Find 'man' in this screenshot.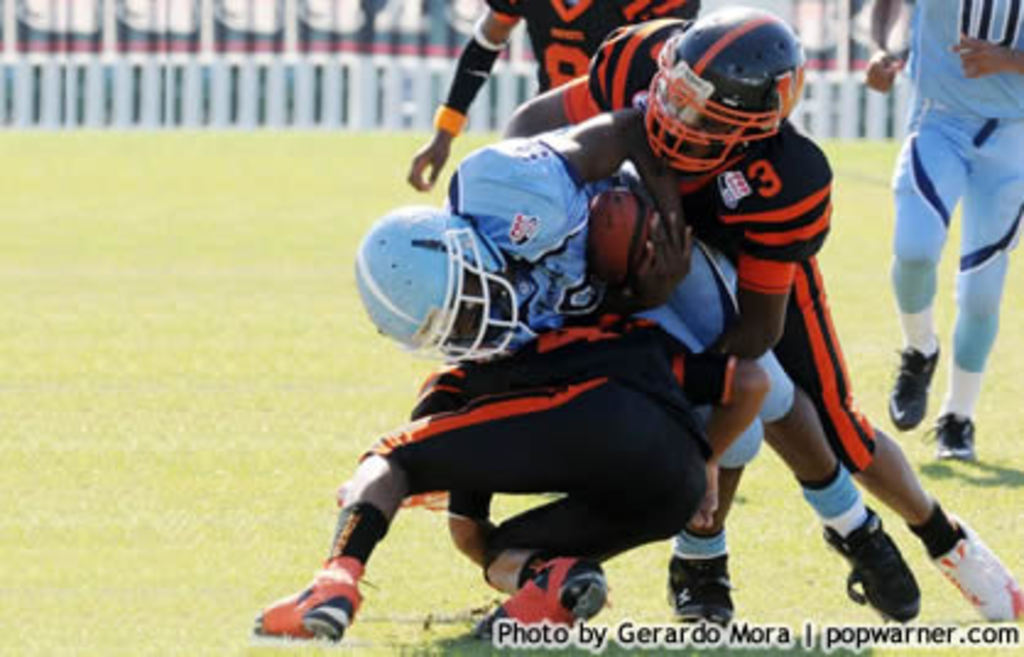
The bounding box for 'man' is [x1=399, y1=0, x2=696, y2=194].
